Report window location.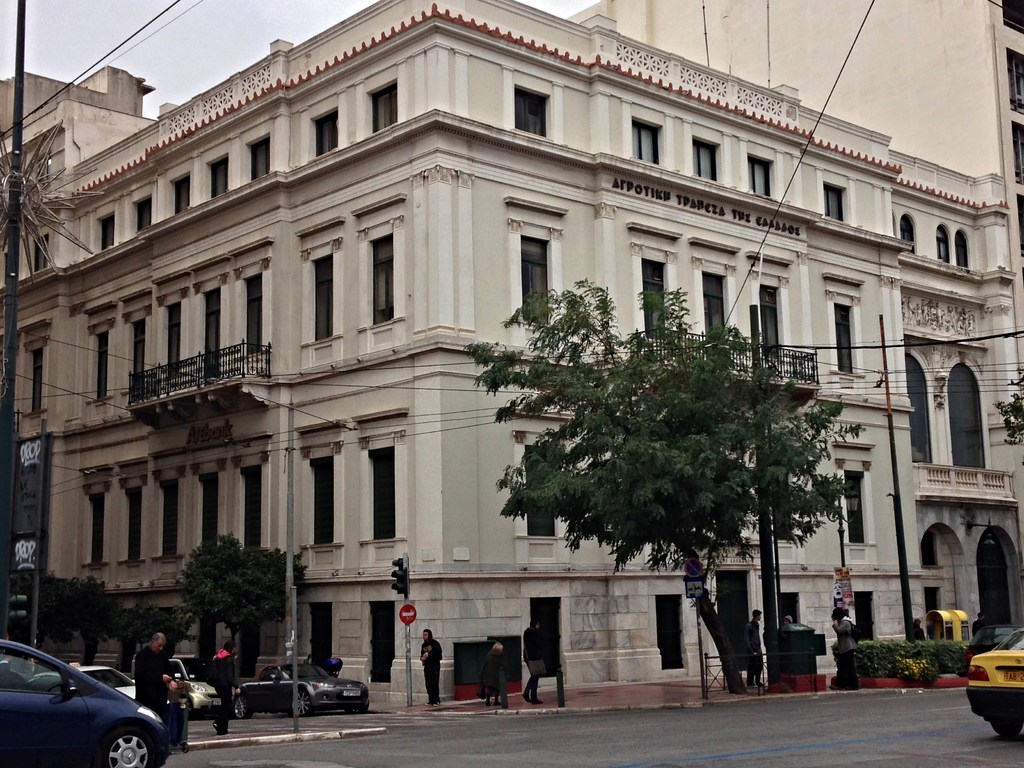
Report: select_region(1006, 49, 1023, 108).
